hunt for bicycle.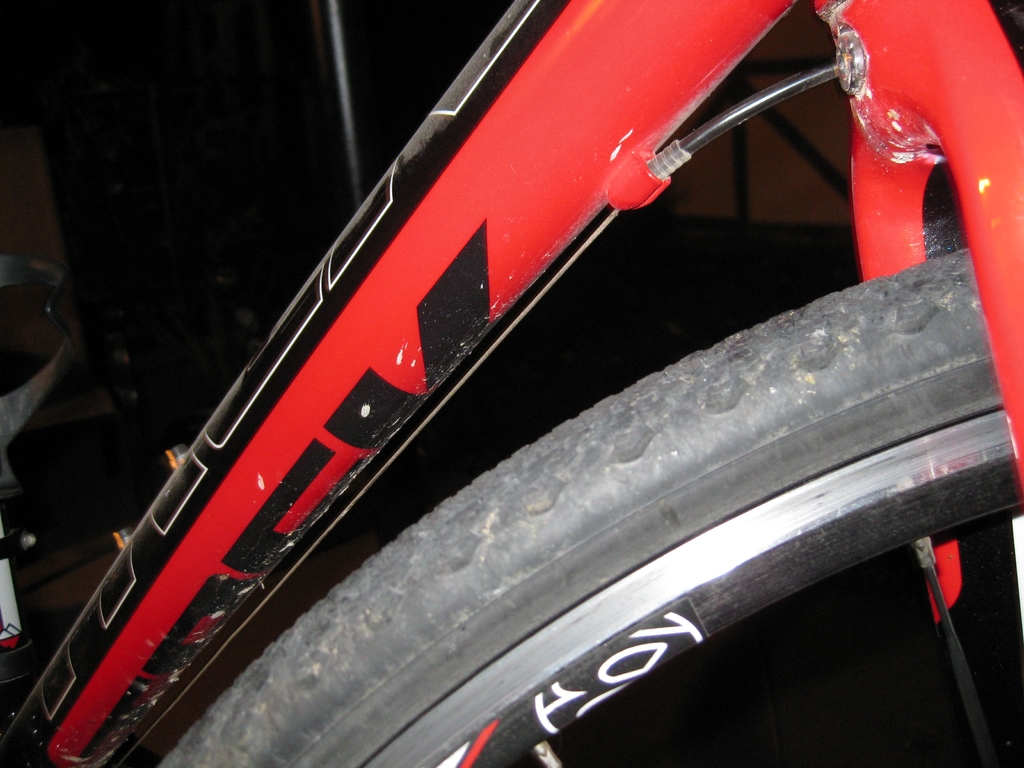
Hunted down at 0 0 1023 767.
